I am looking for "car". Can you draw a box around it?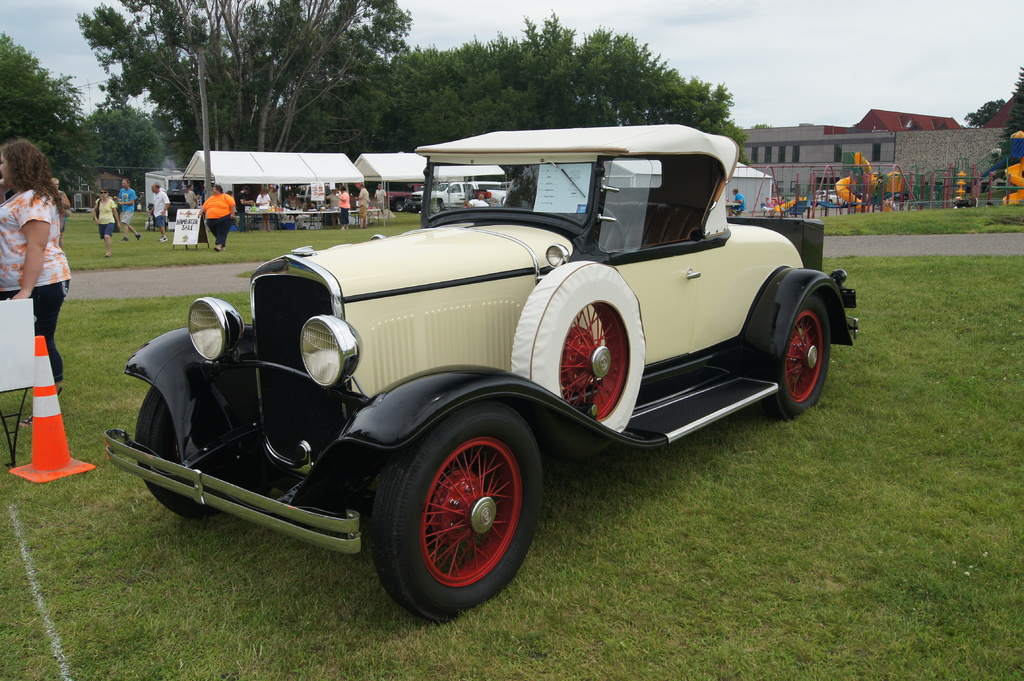
Sure, the bounding box is <region>808, 188, 847, 209</region>.
